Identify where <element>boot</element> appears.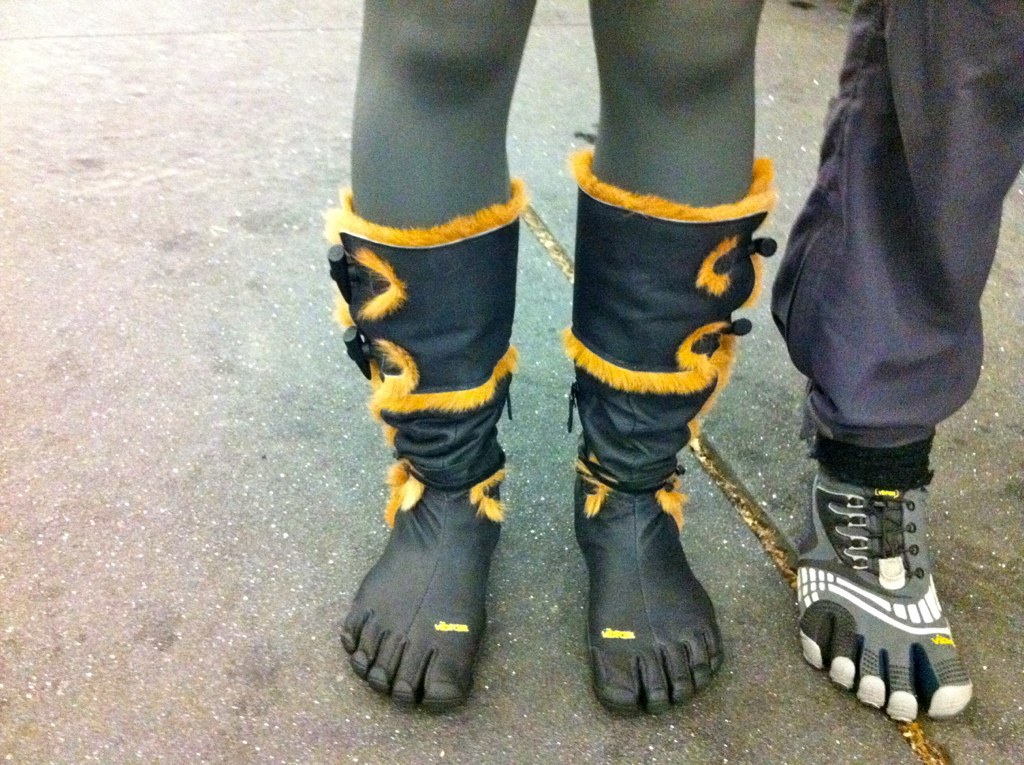
Appears at (left=560, top=206, right=778, bottom=715).
